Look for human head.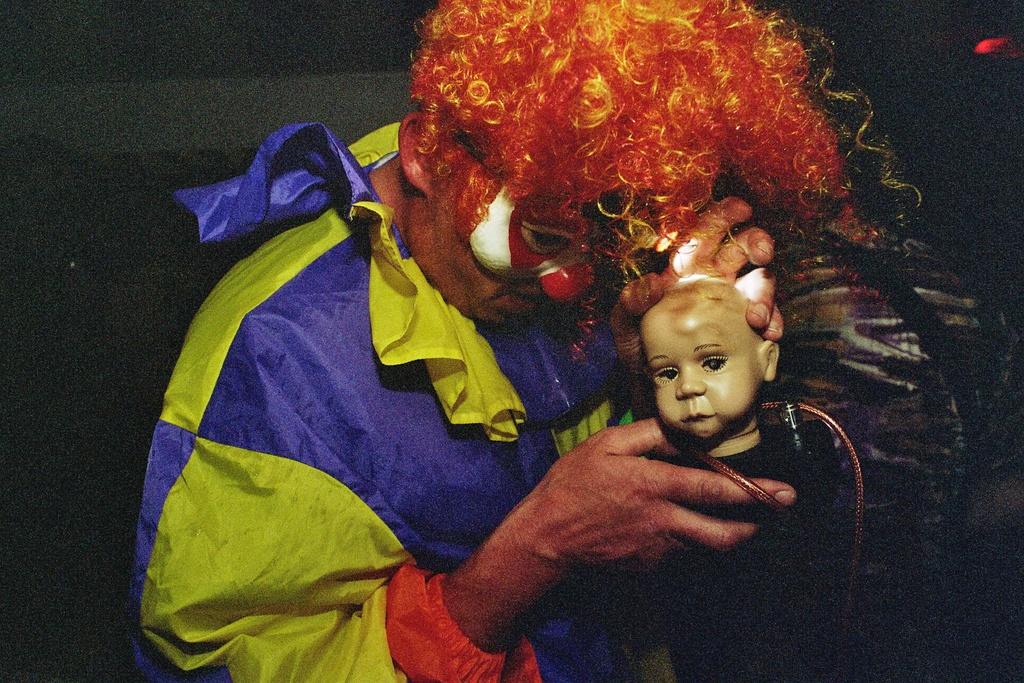
Found: crop(395, 21, 729, 334).
